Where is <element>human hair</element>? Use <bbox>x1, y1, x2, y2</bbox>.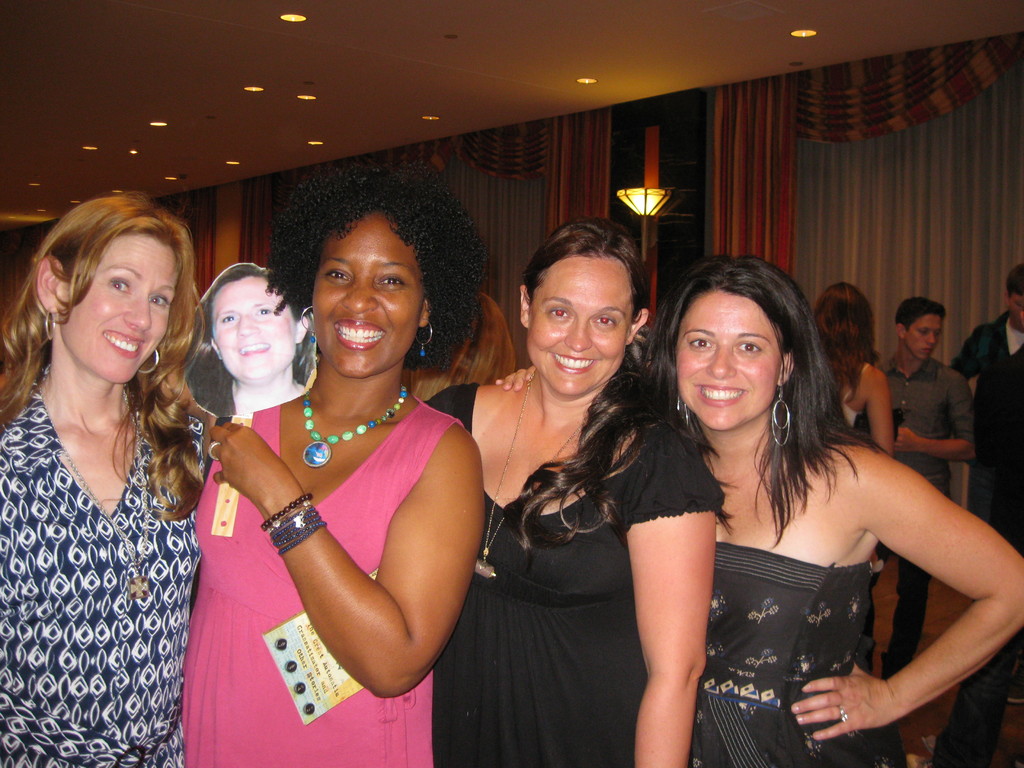
<bbox>507, 220, 667, 556</bbox>.
